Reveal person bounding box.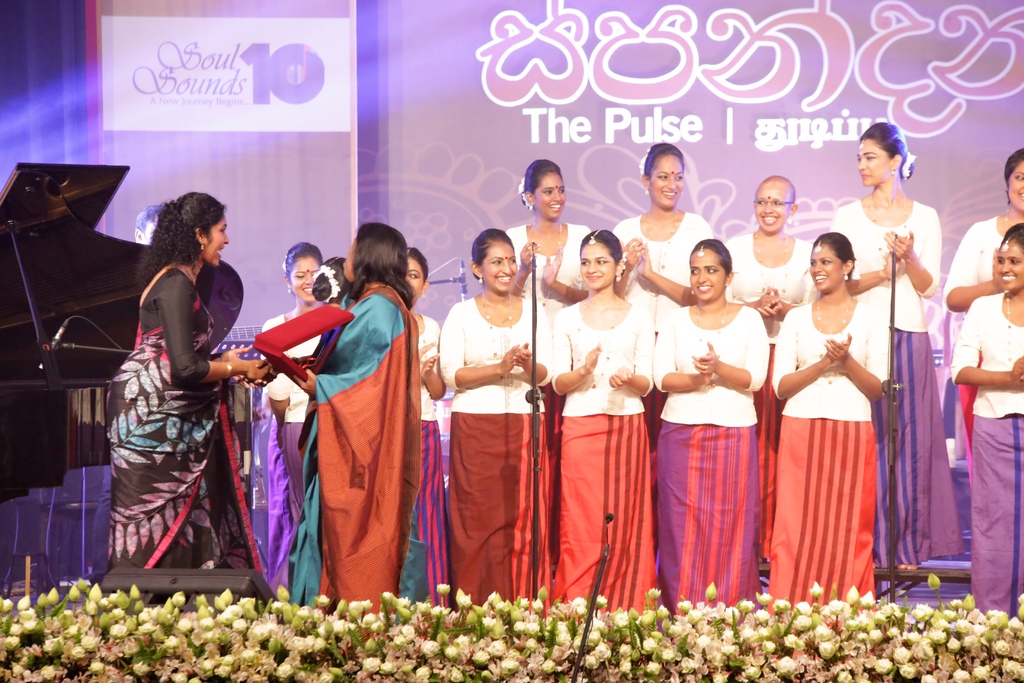
Revealed: (left=956, top=222, right=1023, bottom=617).
